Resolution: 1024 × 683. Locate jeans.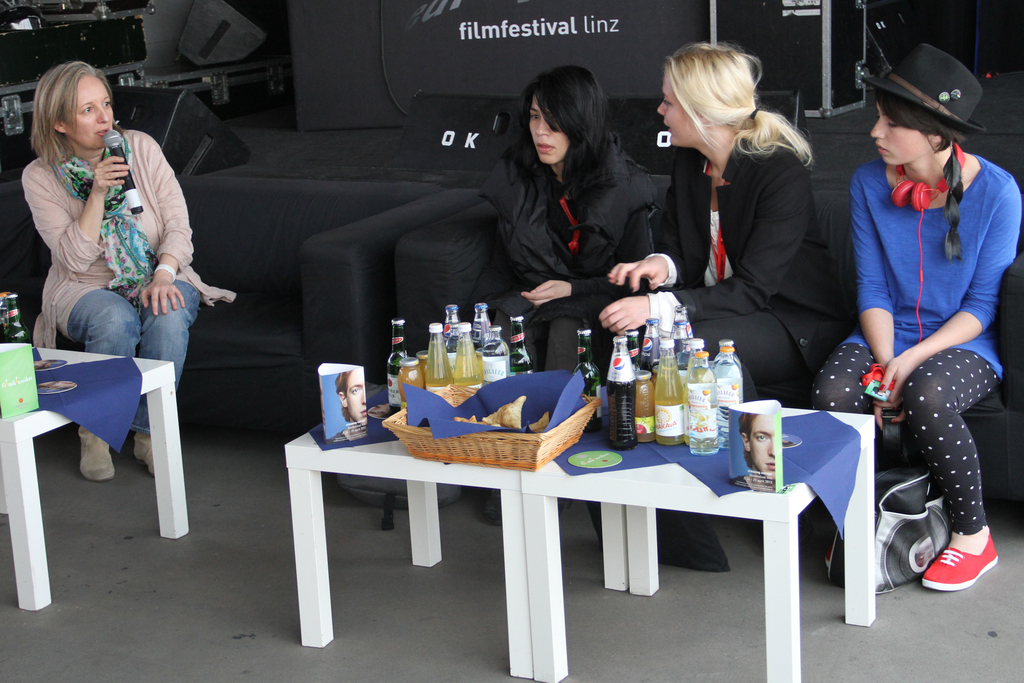
[x1=67, y1=273, x2=194, y2=431].
